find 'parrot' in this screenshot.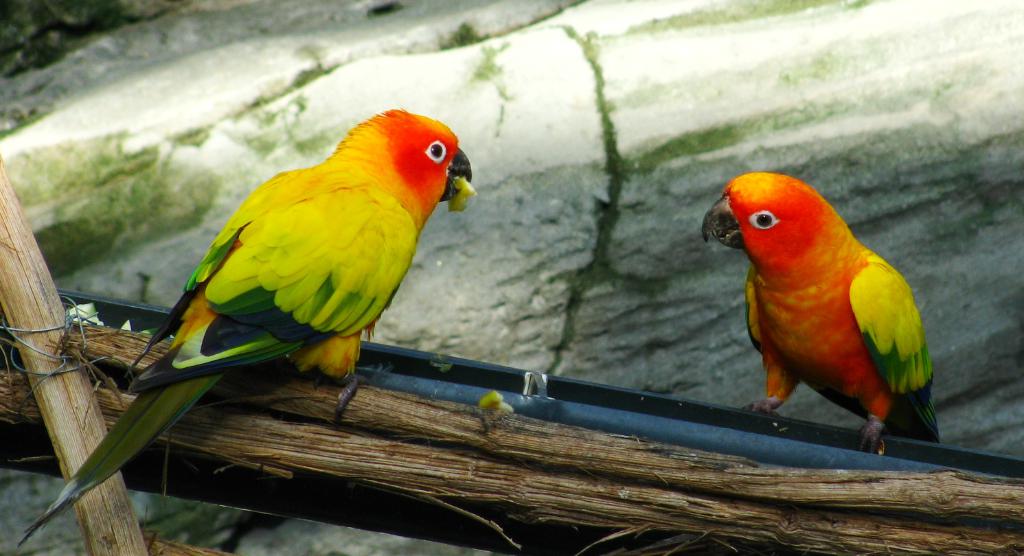
The bounding box for 'parrot' is (18, 104, 475, 549).
